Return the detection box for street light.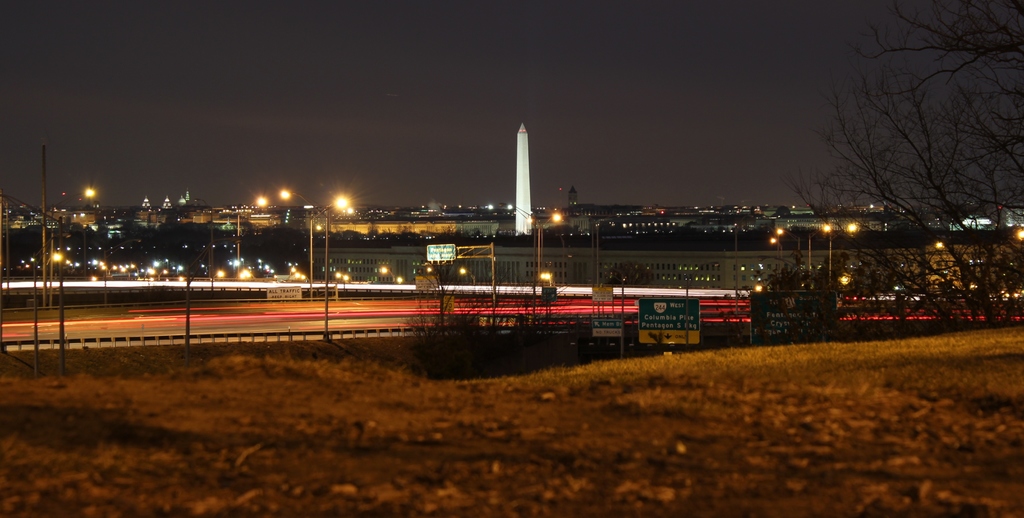
pyautogui.locateOnScreen(380, 265, 394, 277).
